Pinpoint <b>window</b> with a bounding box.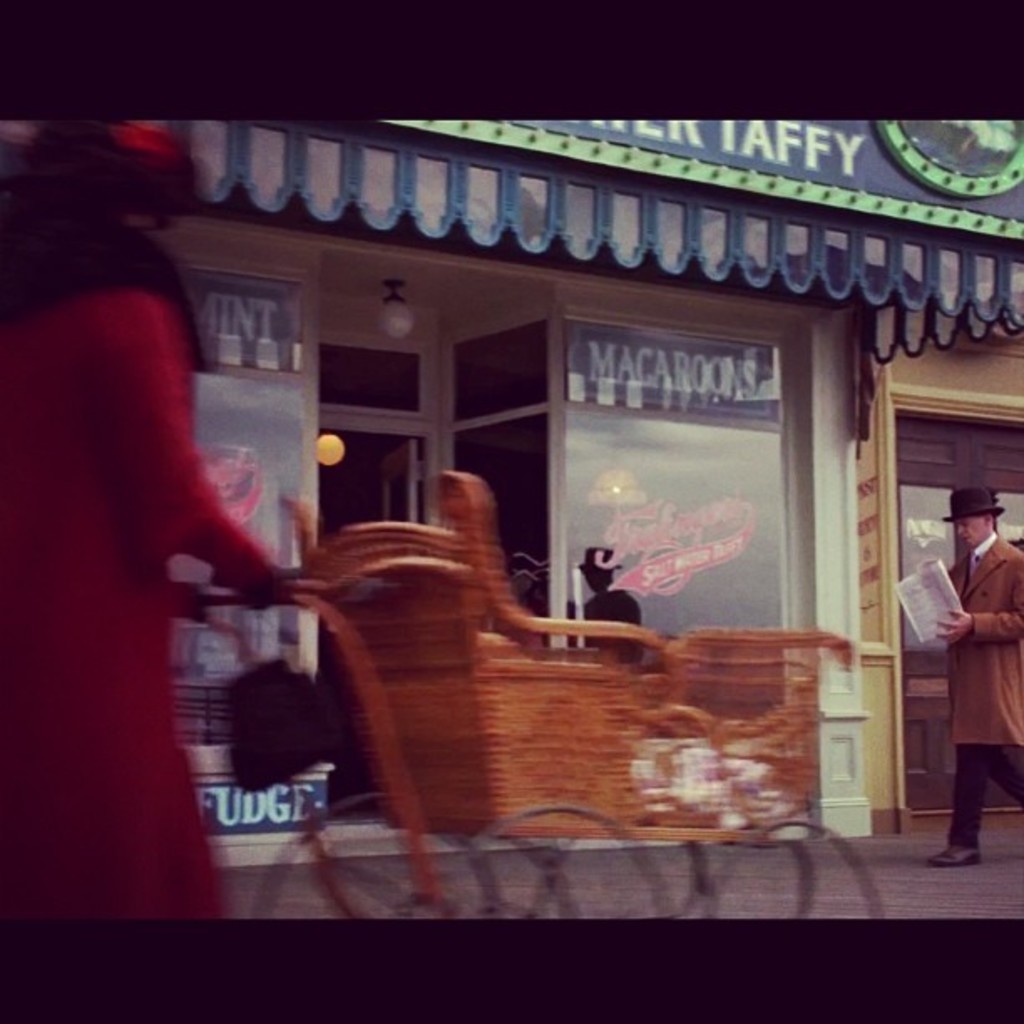
box=[509, 228, 853, 681].
